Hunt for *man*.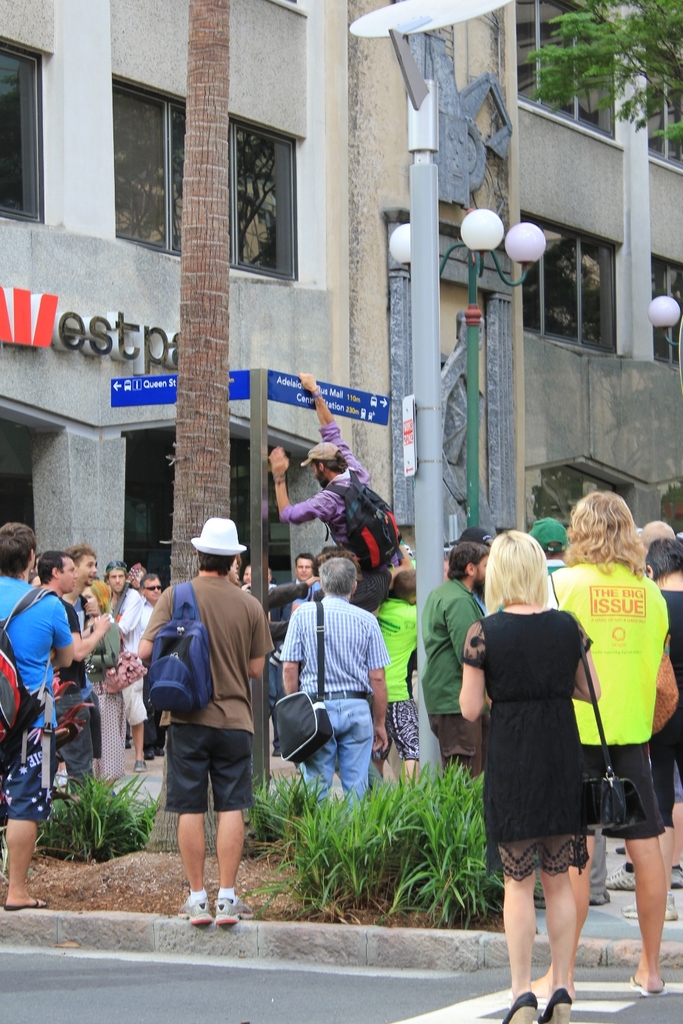
Hunted down at <box>630,517,676,559</box>.
